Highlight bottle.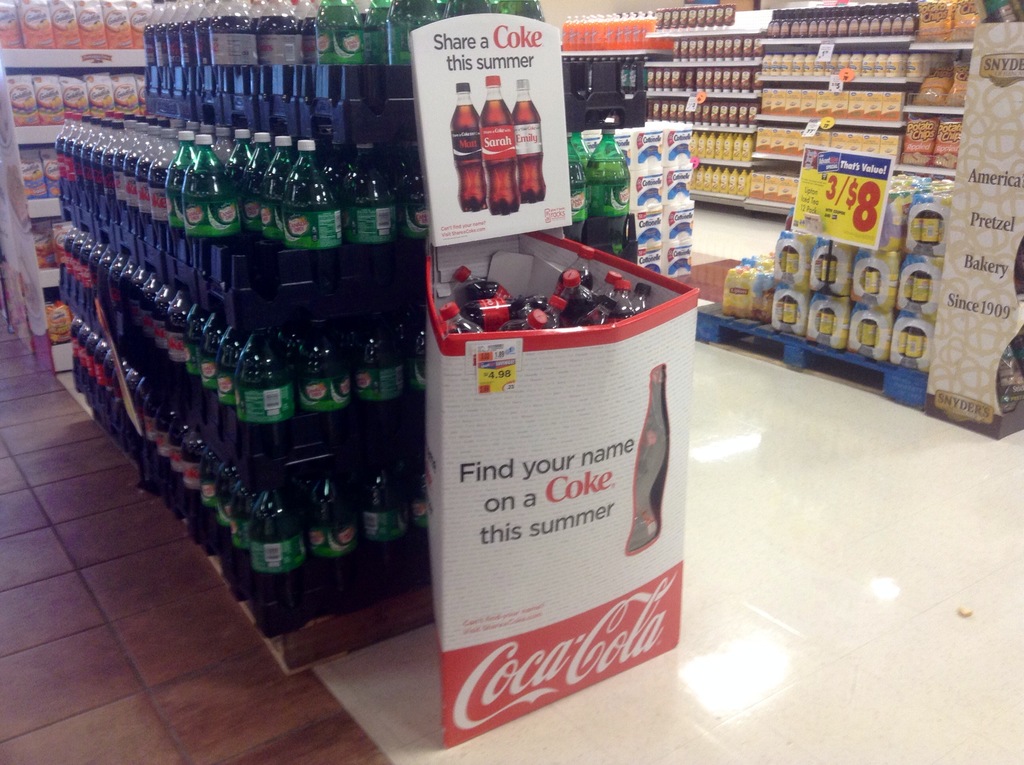
Highlighted region: bbox=[509, 81, 545, 205].
